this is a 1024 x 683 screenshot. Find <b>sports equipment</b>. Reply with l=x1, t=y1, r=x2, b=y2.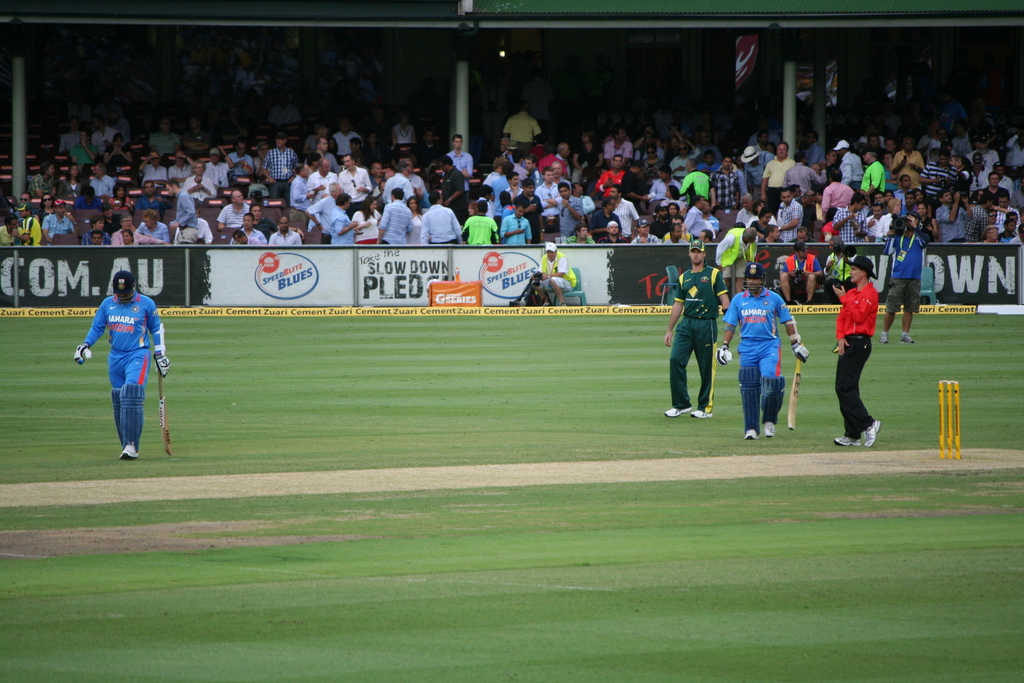
l=111, t=269, r=136, b=305.
